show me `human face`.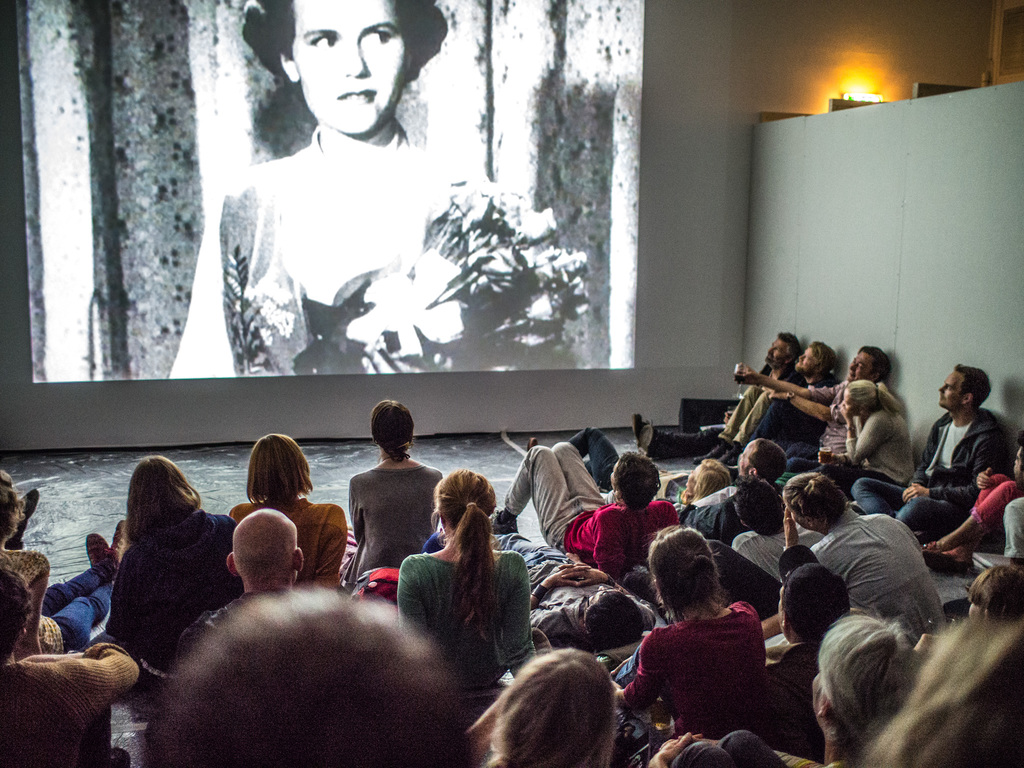
`human face` is here: locate(939, 372, 964, 406).
